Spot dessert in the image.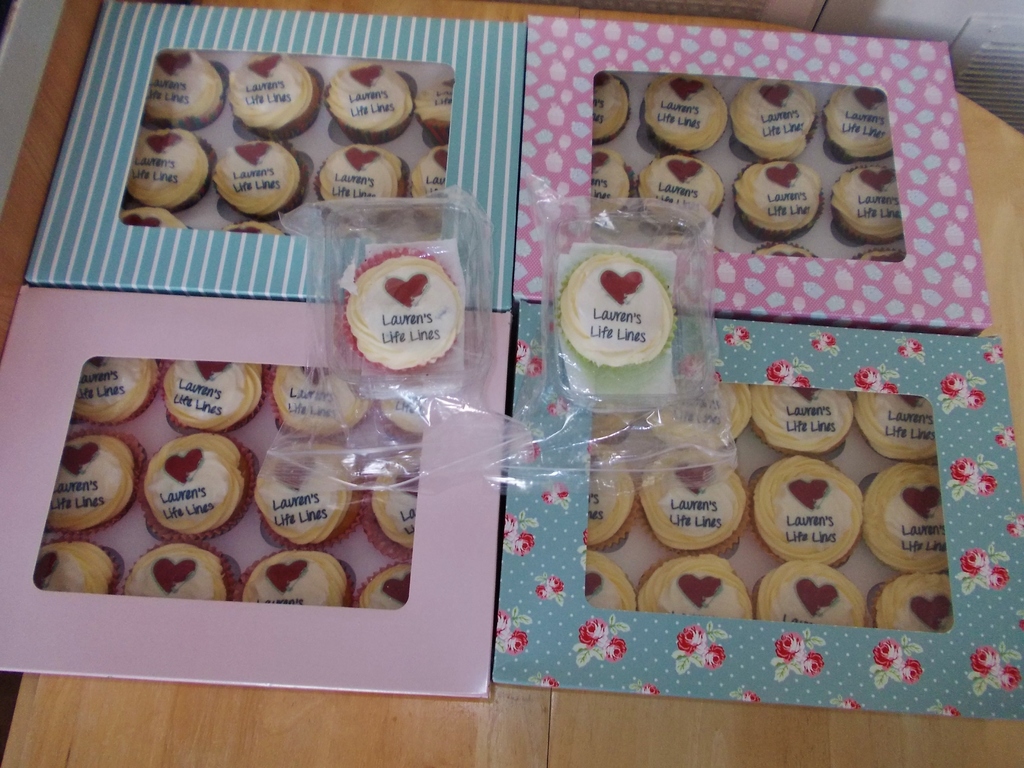
dessert found at 733/80/820/152.
